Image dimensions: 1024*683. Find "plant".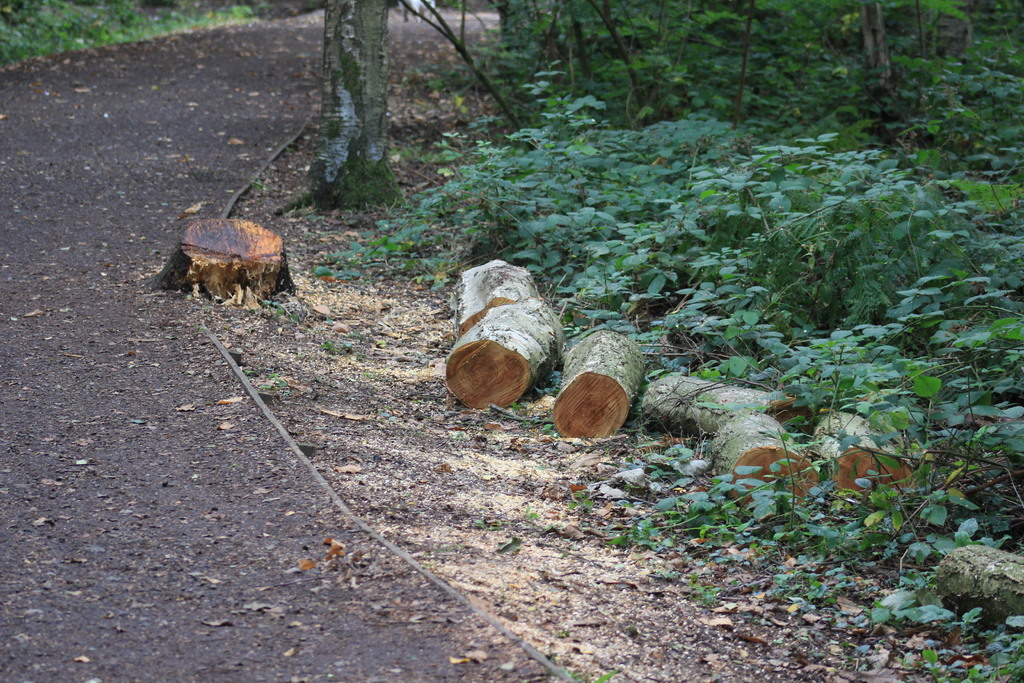
{"x1": 339, "y1": 56, "x2": 1023, "y2": 546}.
